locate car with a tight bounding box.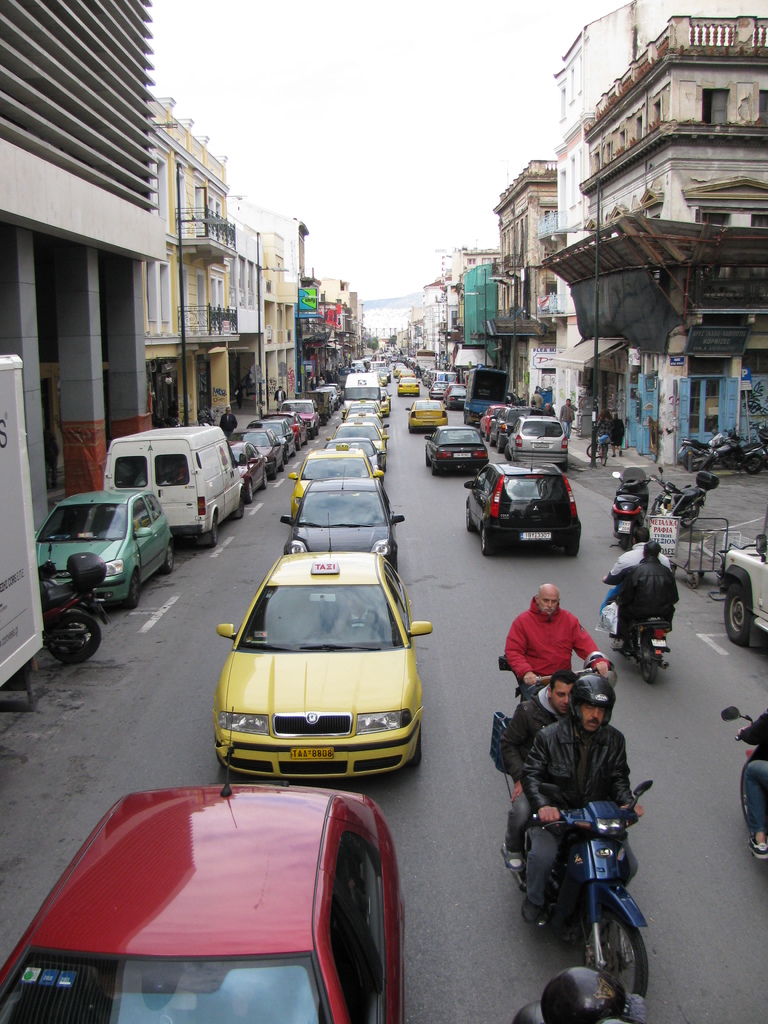
l=506, t=415, r=569, b=471.
